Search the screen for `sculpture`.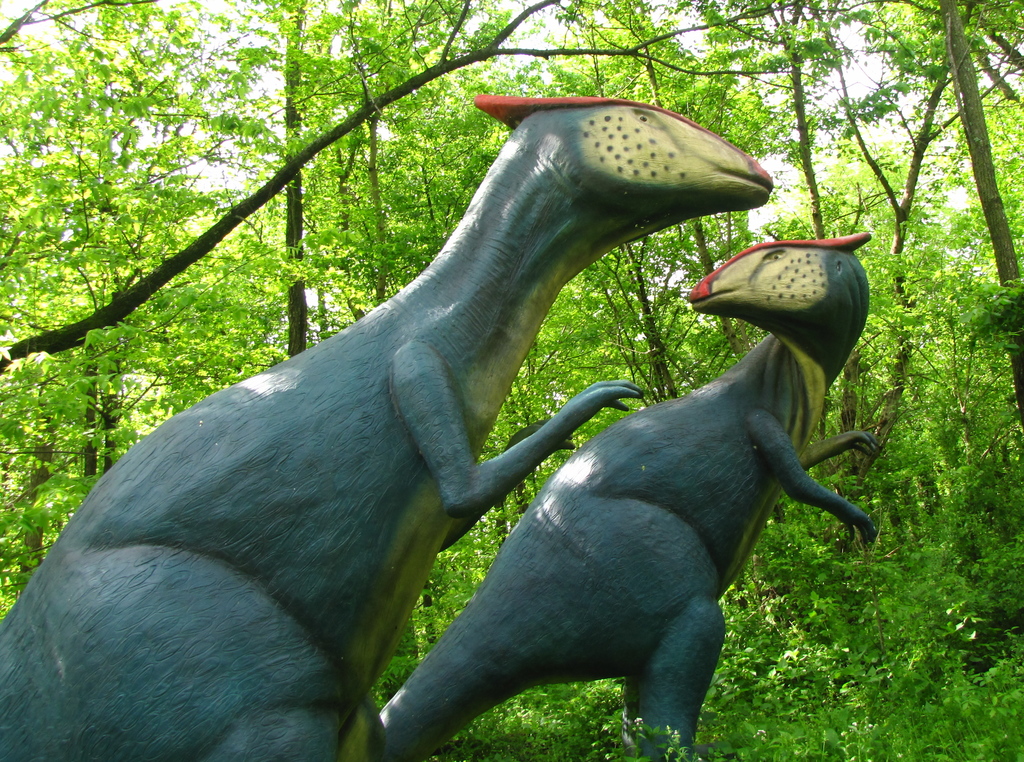
Found at box(0, 95, 778, 761).
